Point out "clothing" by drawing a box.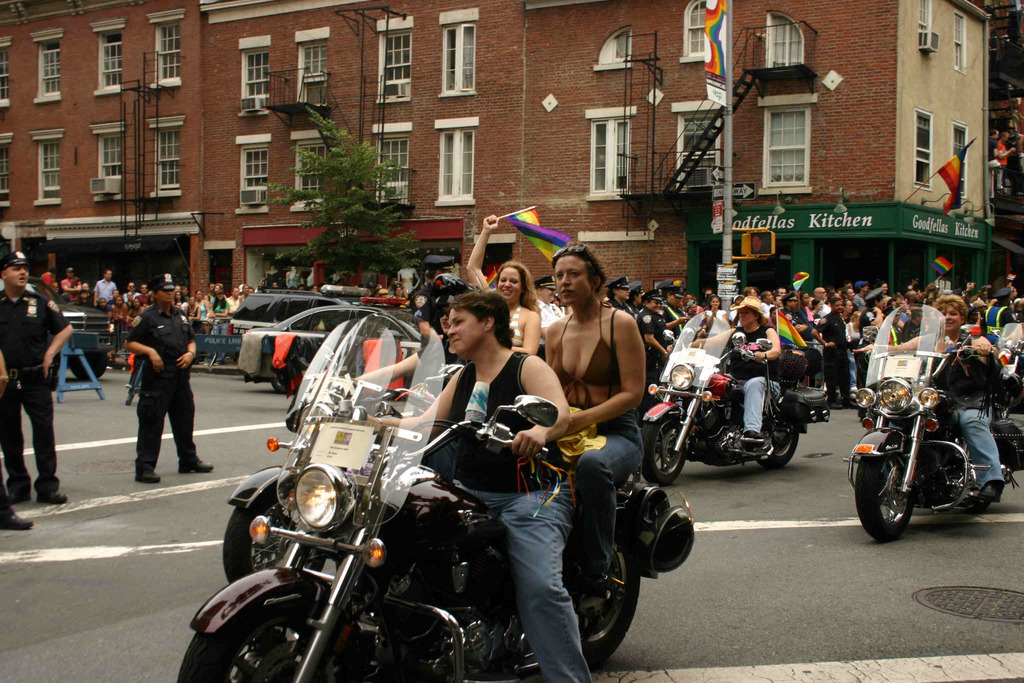
bbox=[547, 317, 644, 580].
